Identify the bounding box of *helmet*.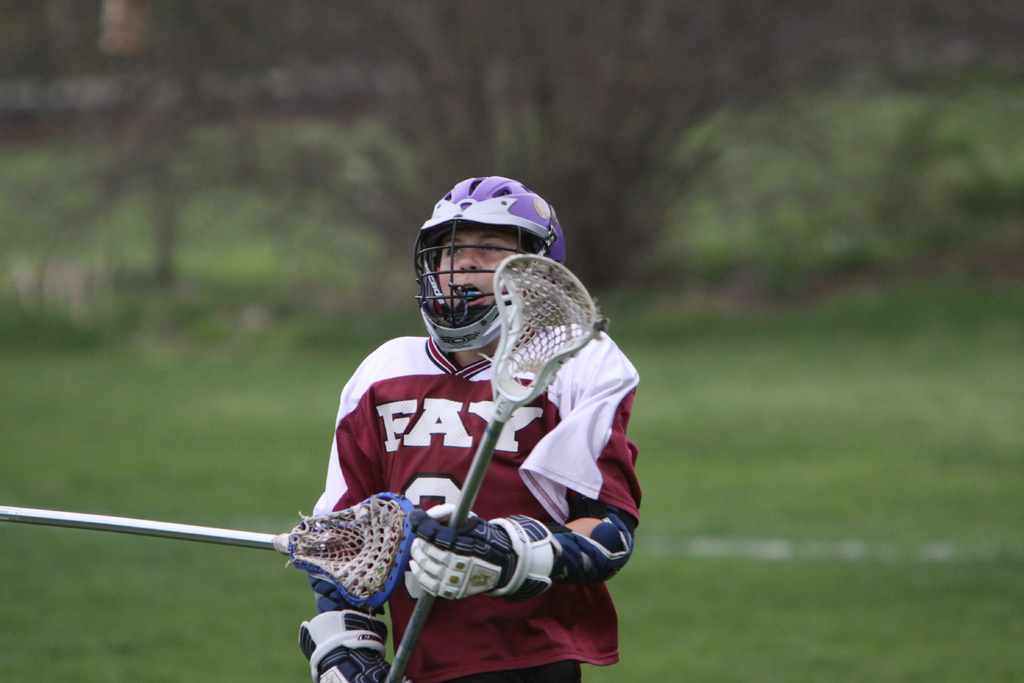
{"x1": 408, "y1": 179, "x2": 571, "y2": 364}.
